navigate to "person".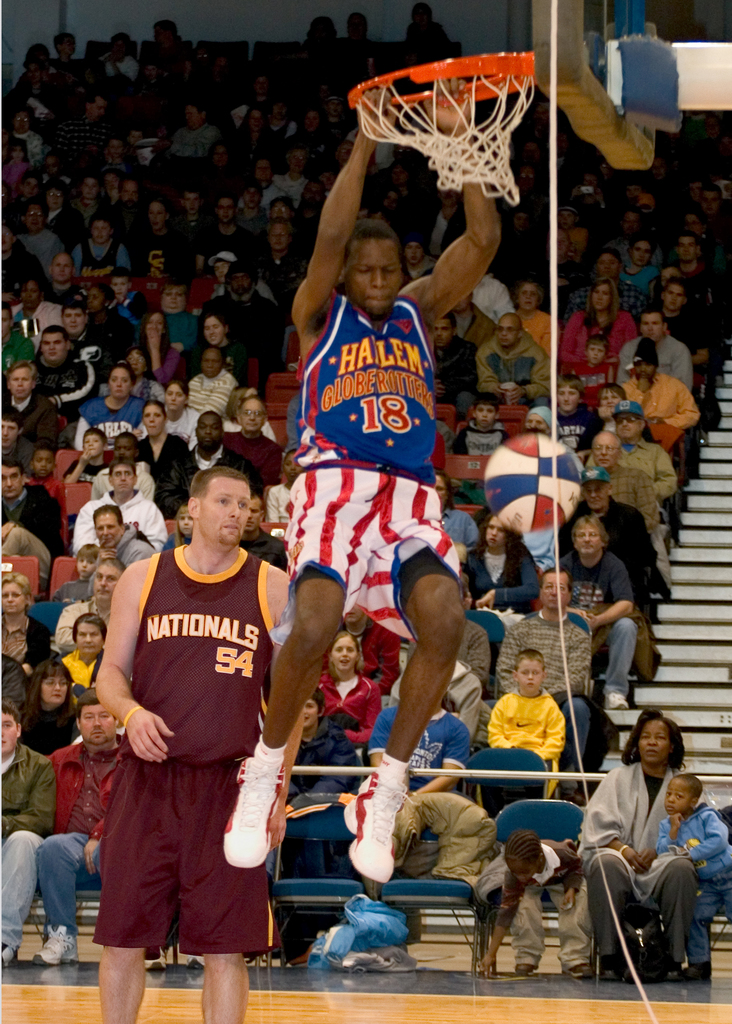
Navigation target: <box>466,514,534,626</box>.
